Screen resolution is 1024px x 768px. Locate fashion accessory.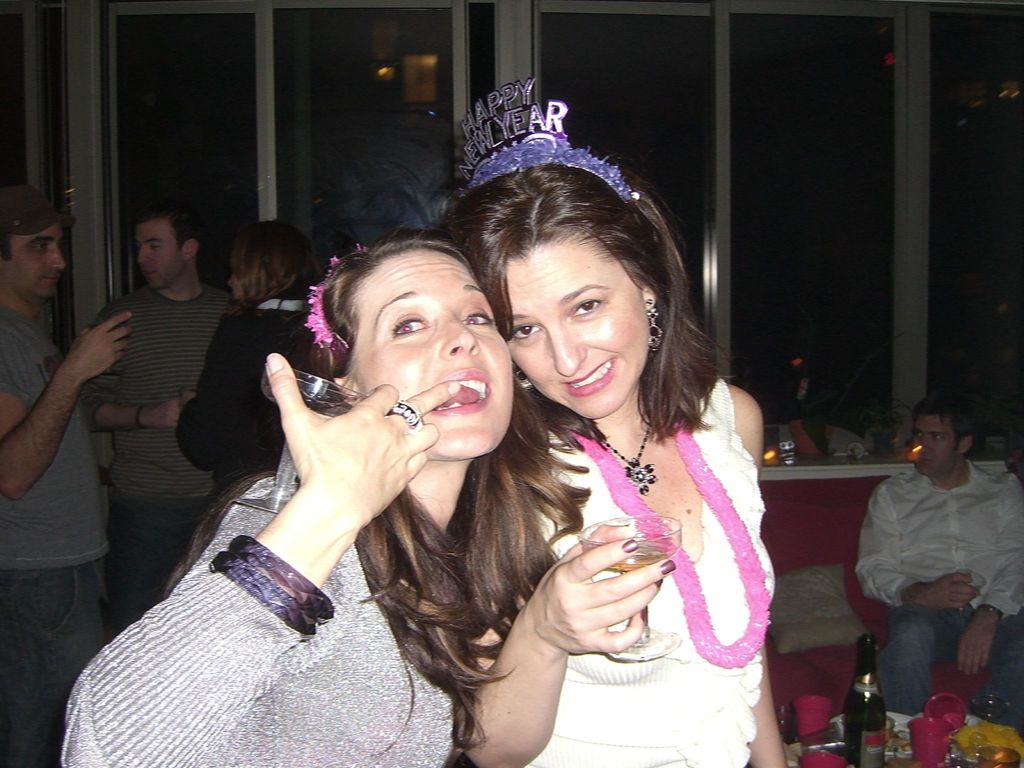
region(592, 419, 659, 497).
